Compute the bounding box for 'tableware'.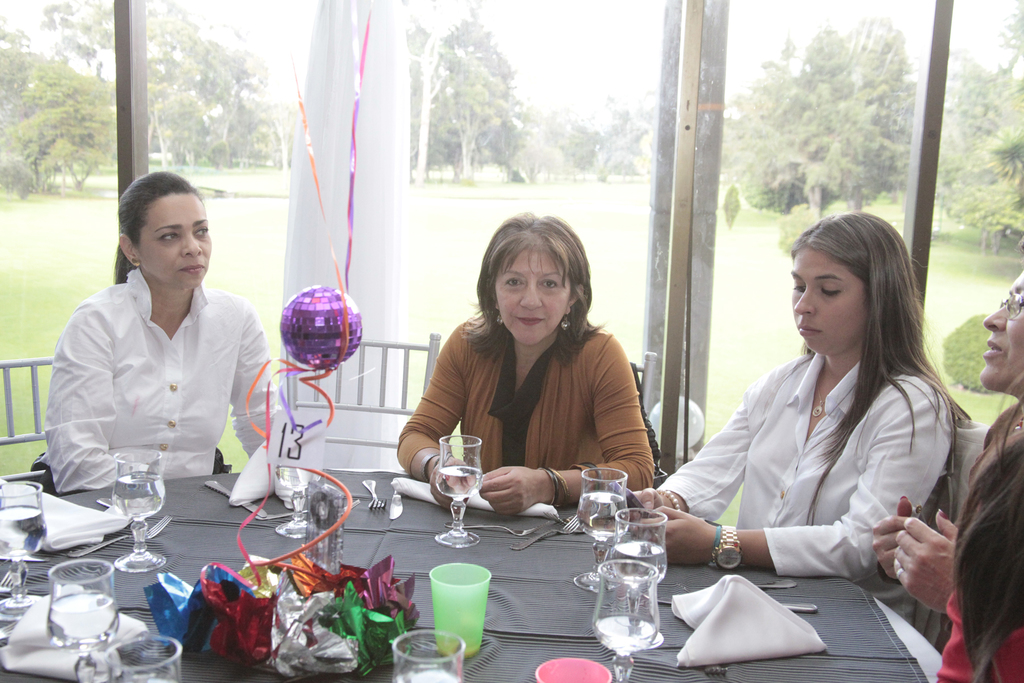
(417, 563, 499, 652).
